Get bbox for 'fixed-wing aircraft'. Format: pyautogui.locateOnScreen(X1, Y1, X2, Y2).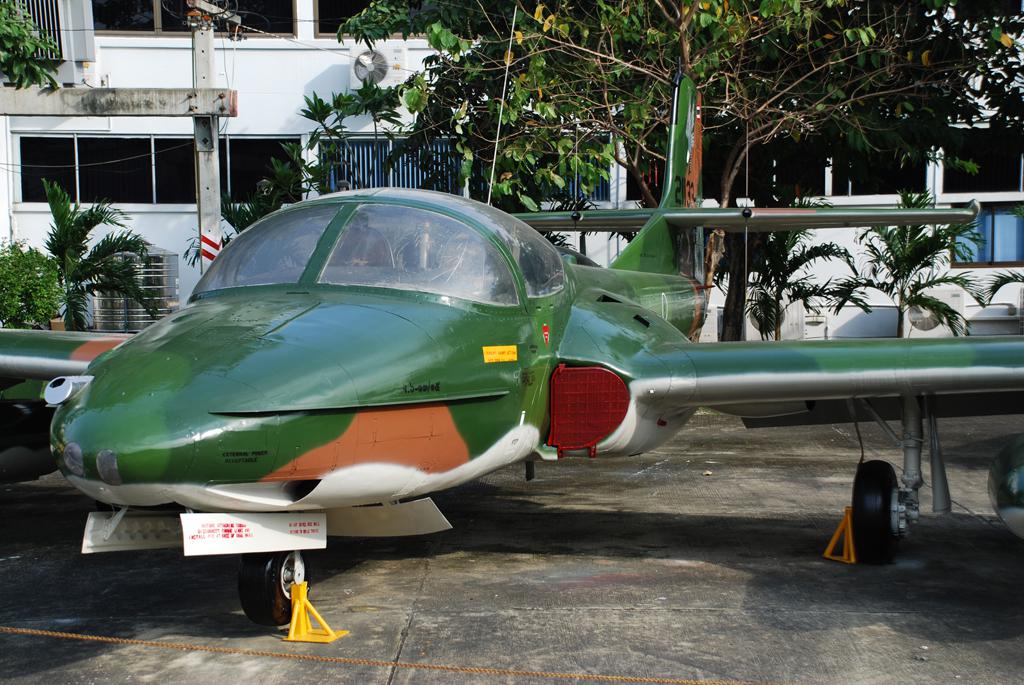
pyautogui.locateOnScreen(0, 1, 1023, 617).
